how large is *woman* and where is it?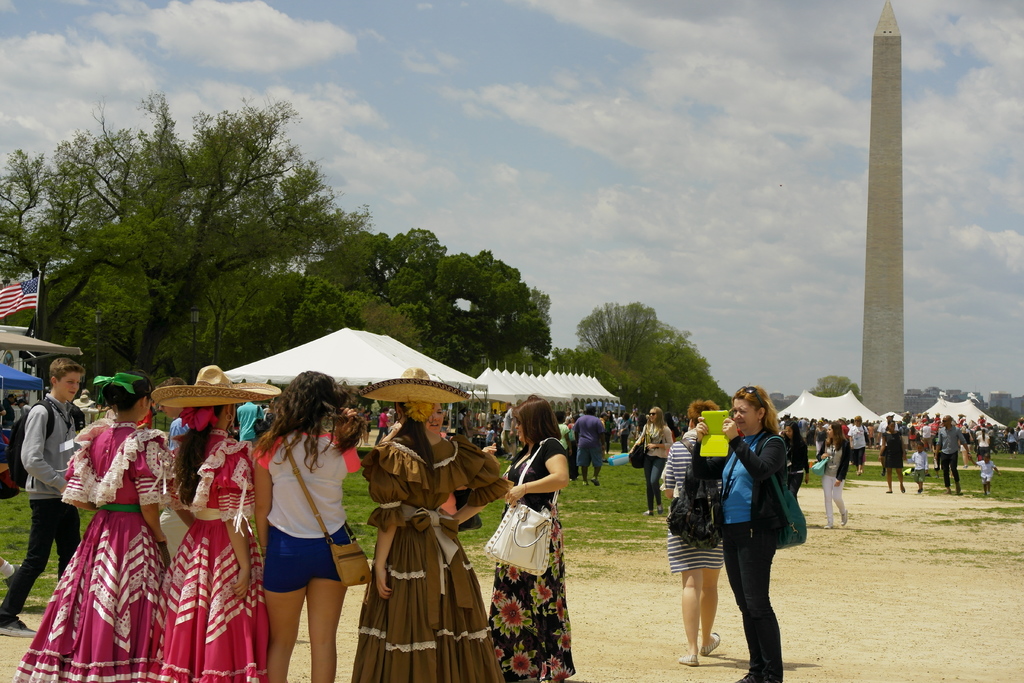
Bounding box: 775:419:812:509.
